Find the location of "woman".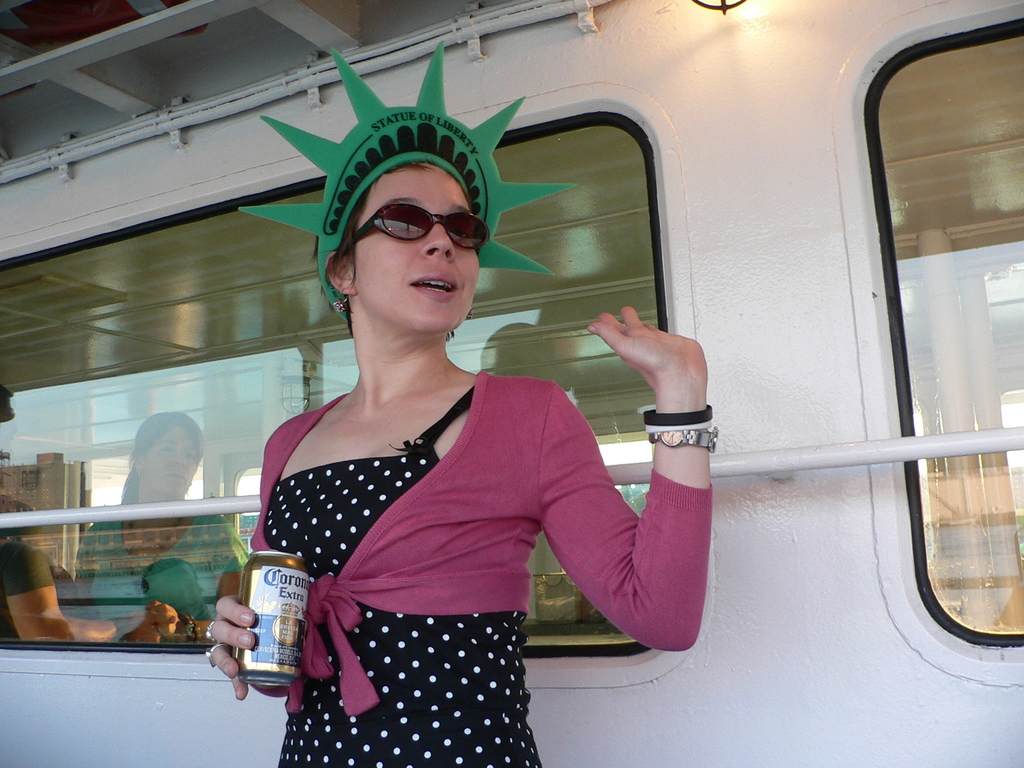
Location: [x1=71, y1=407, x2=256, y2=653].
